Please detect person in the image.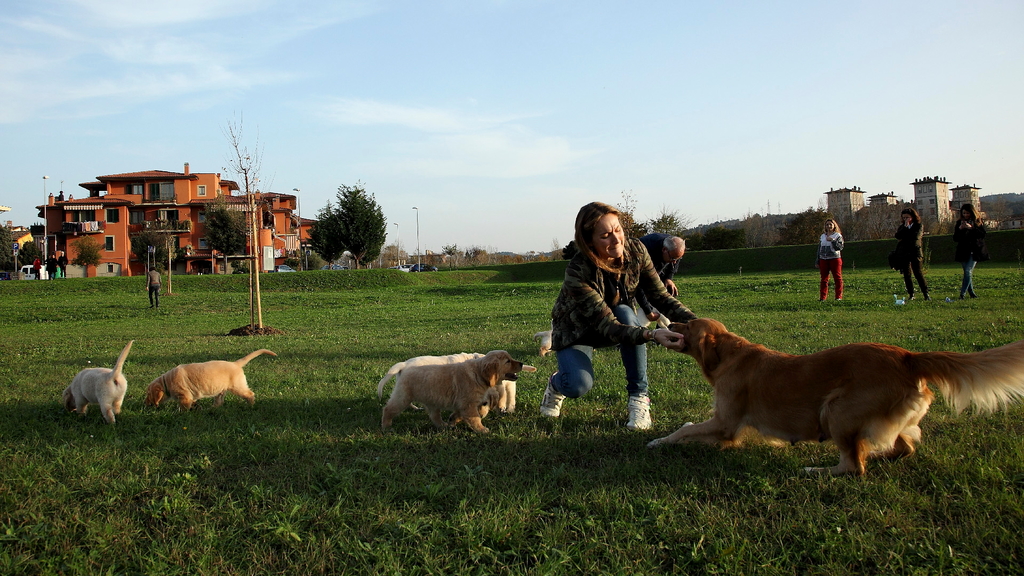
x1=819 y1=215 x2=845 y2=301.
